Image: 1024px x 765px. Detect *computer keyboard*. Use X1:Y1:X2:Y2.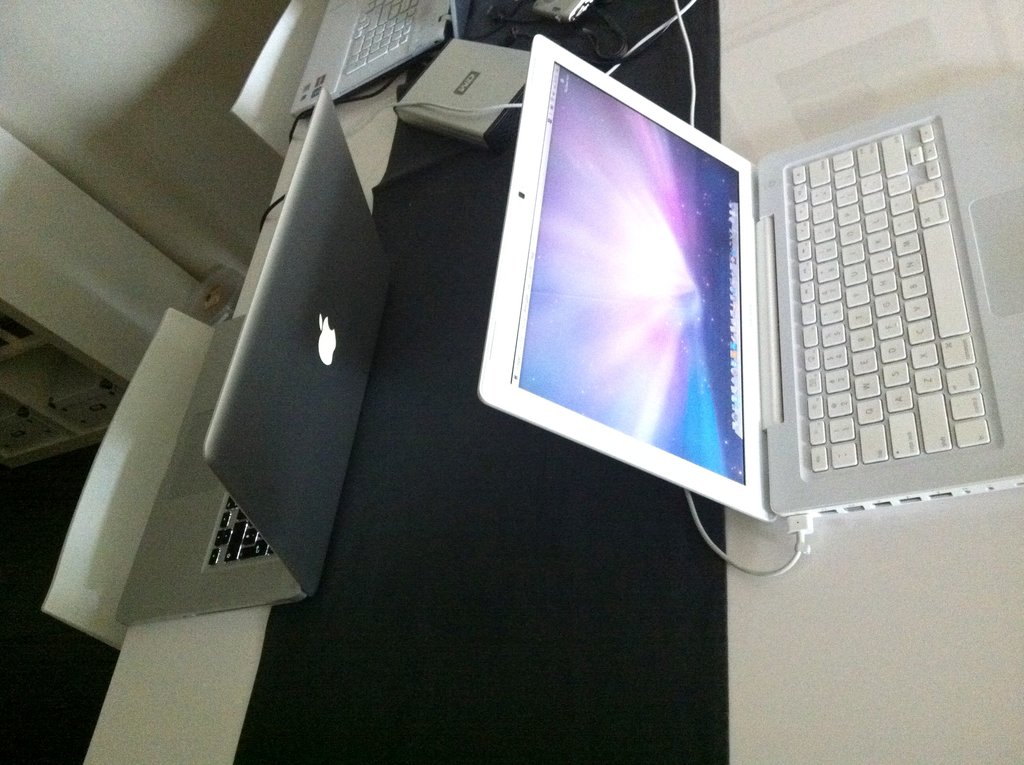
341:0:421:76.
